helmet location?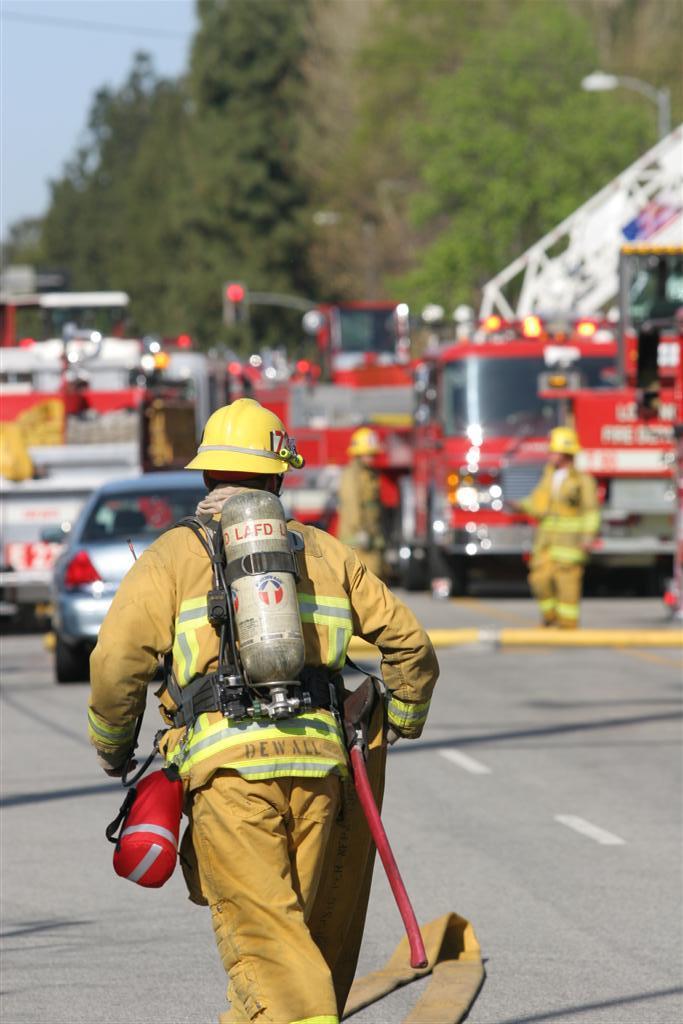
select_region(187, 401, 296, 500)
